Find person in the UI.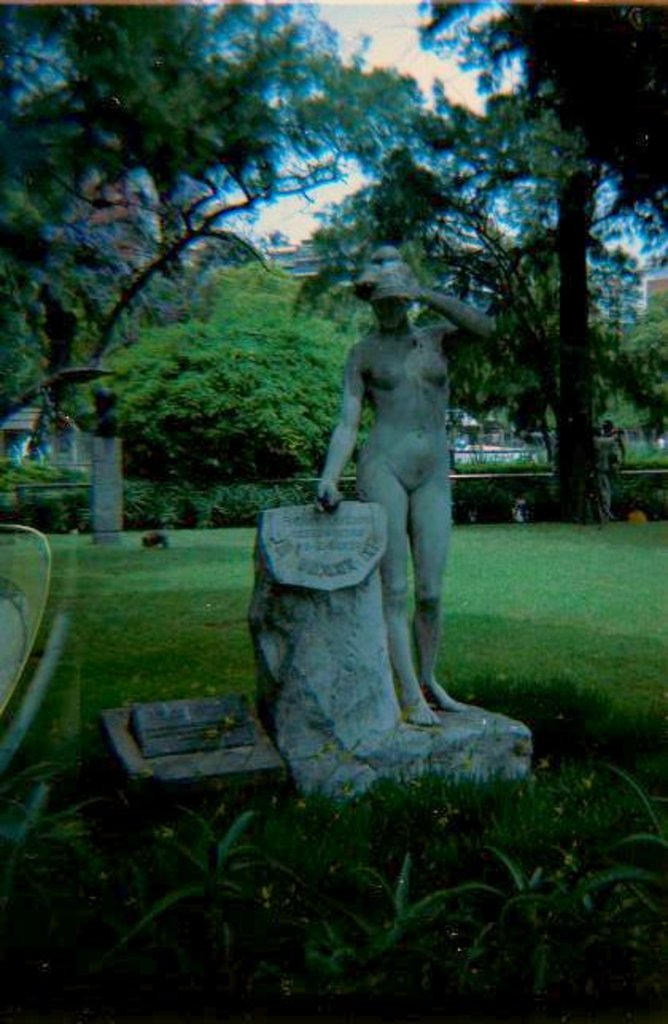
UI element at BBox(337, 219, 487, 776).
